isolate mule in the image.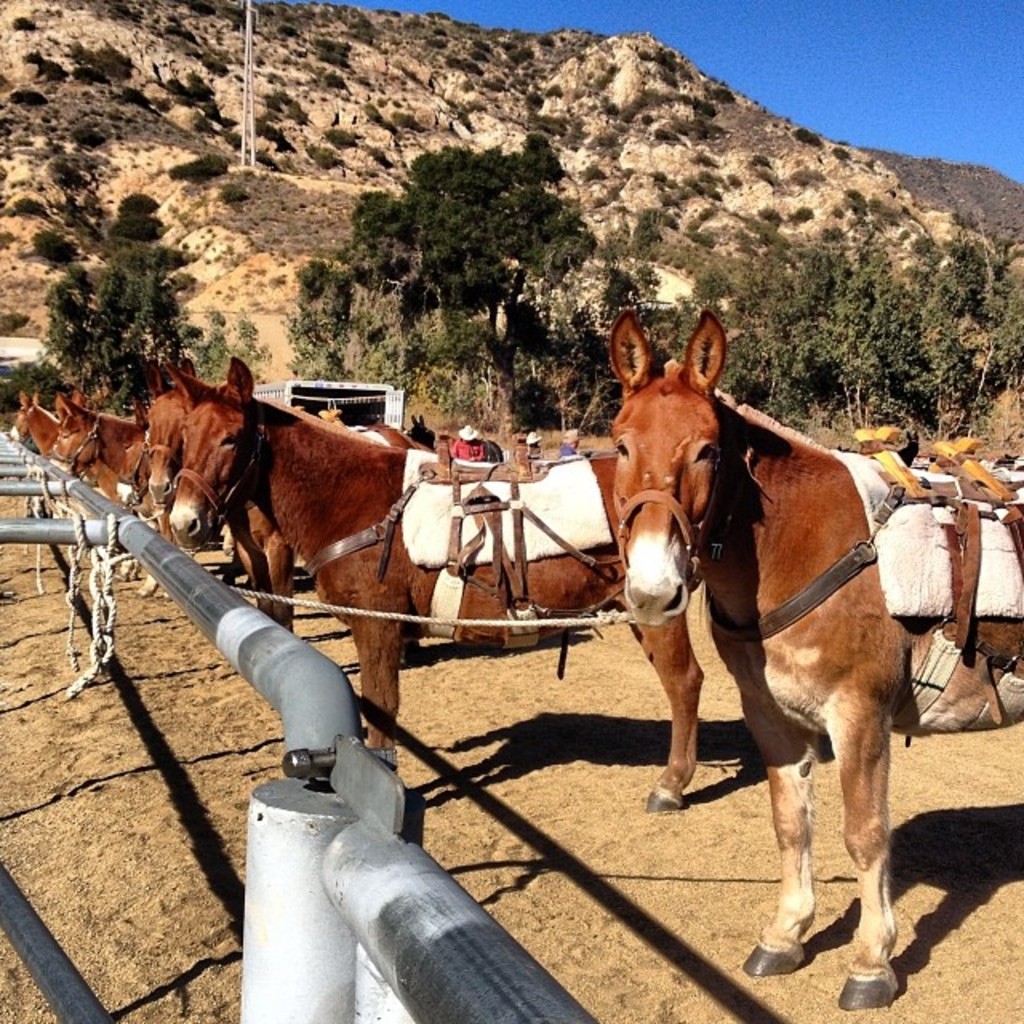
Isolated region: locate(43, 386, 165, 510).
